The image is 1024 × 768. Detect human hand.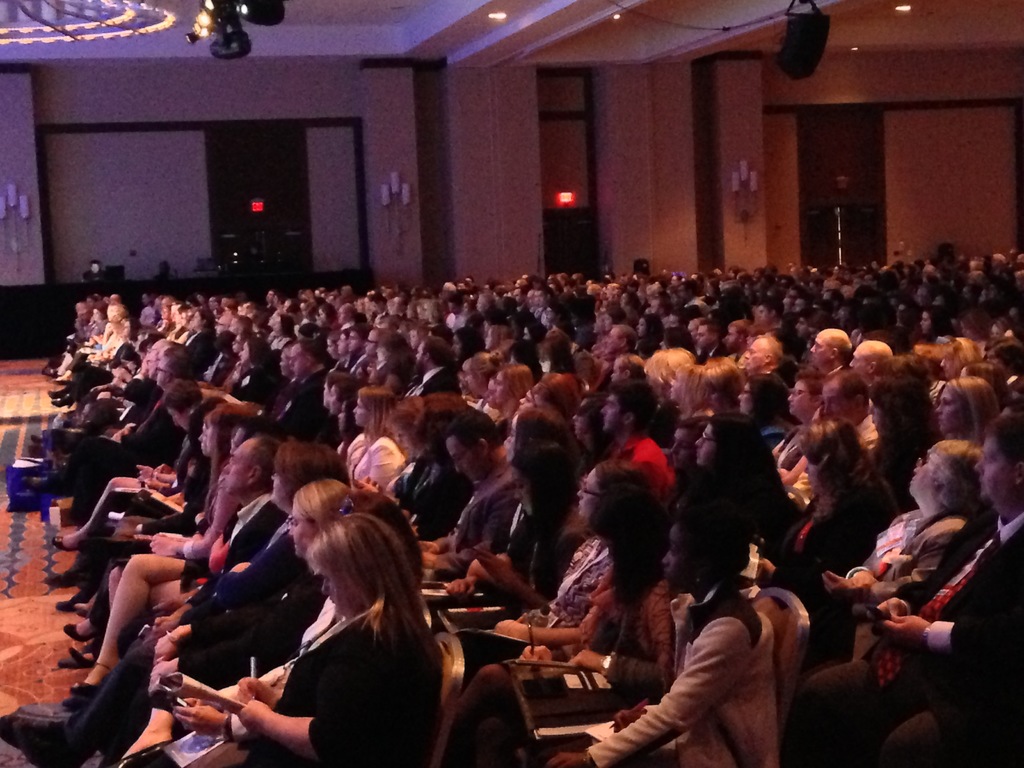
Detection: {"x1": 234, "y1": 696, "x2": 276, "y2": 735}.
